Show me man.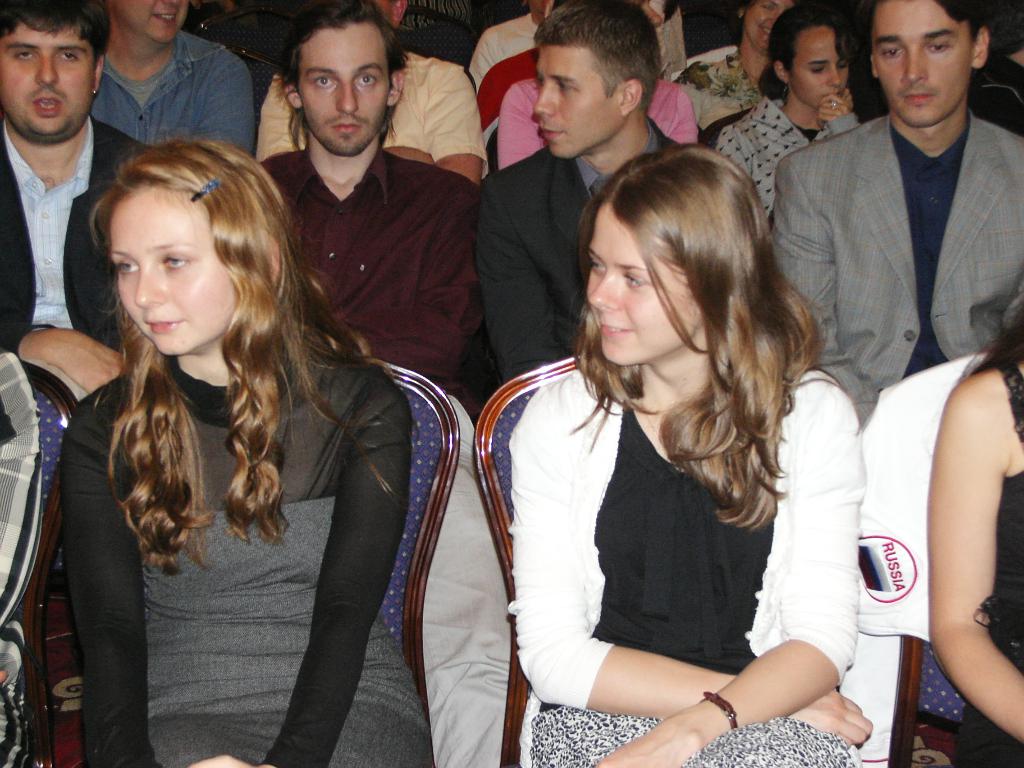
man is here: (260, 0, 472, 393).
